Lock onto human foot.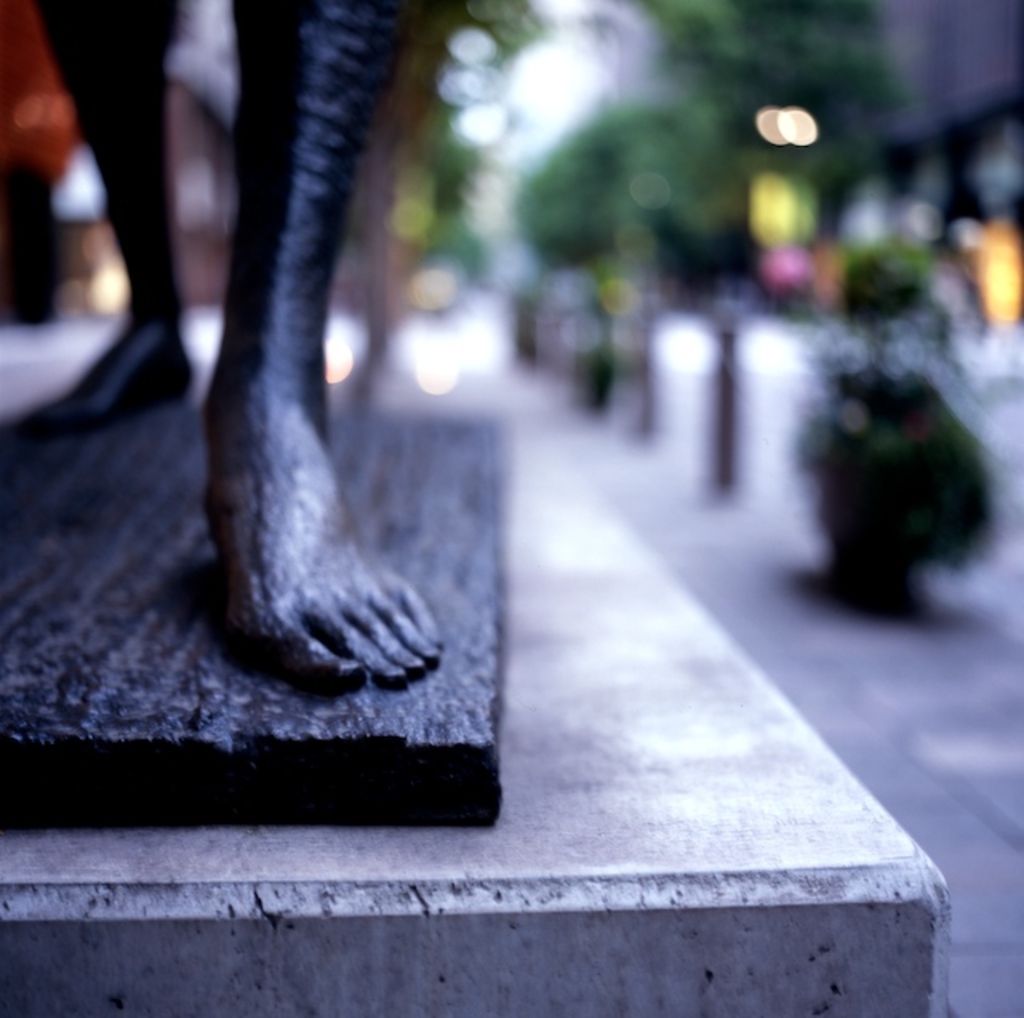
Locked: [x1=197, y1=279, x2=445, y2=688].
